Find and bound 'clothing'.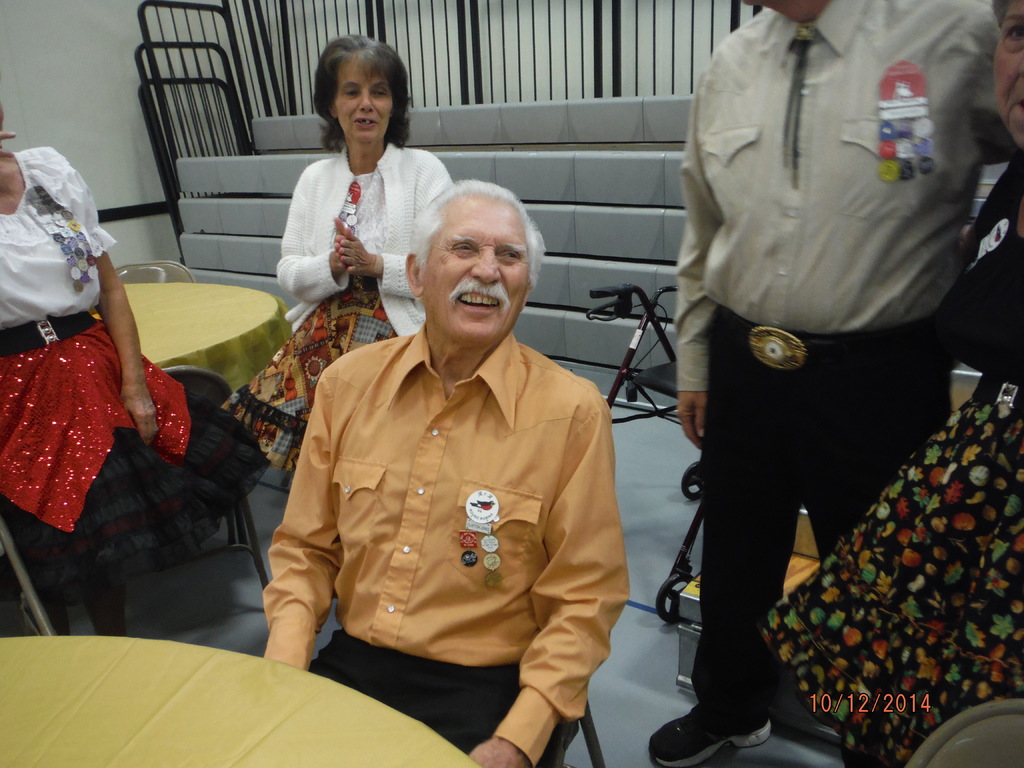
Bound: left=753, top=150, right=1023, bottom=767.
